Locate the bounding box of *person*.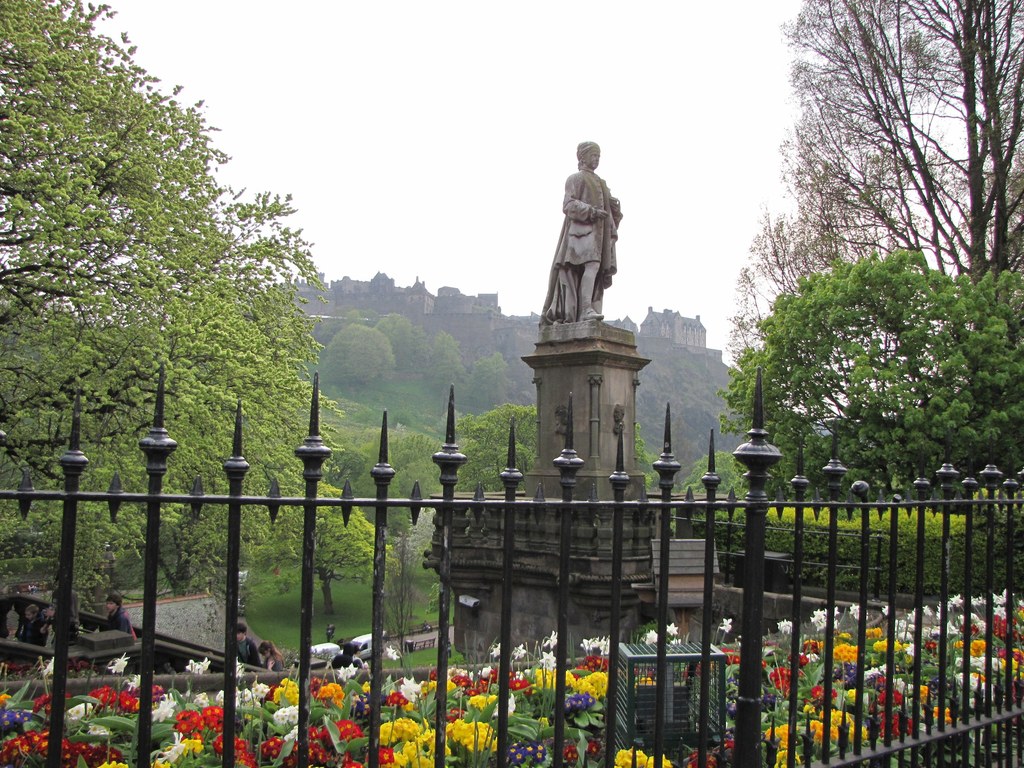
Bounding box: x1=546, y1=138, x2=628, y2=338.
